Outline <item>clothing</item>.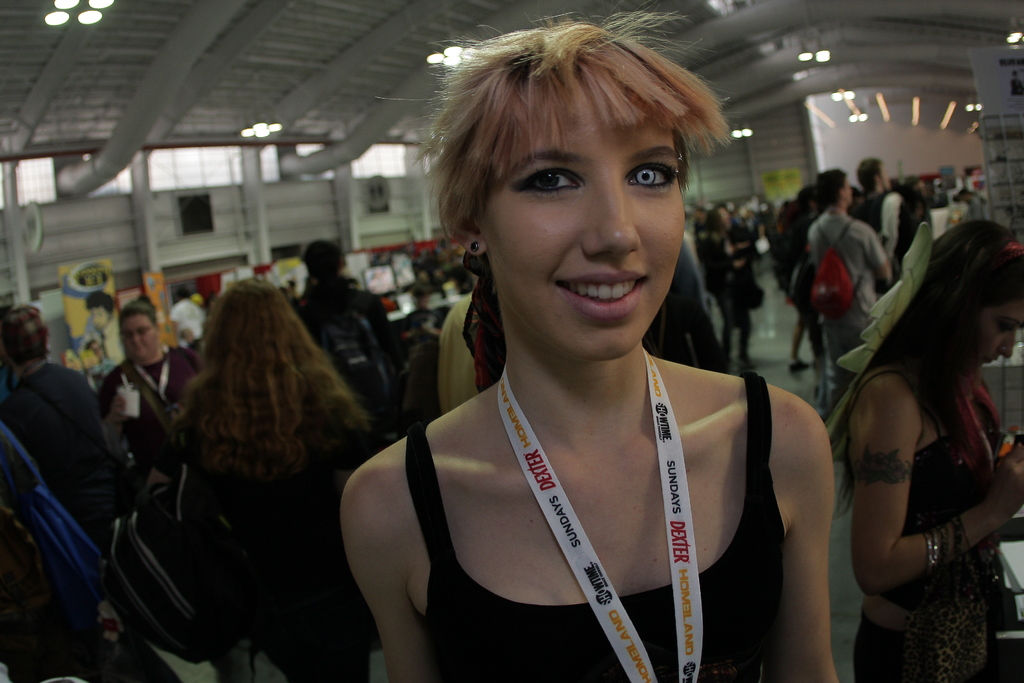
Outline: Rect(0, 358, 140, 682).
